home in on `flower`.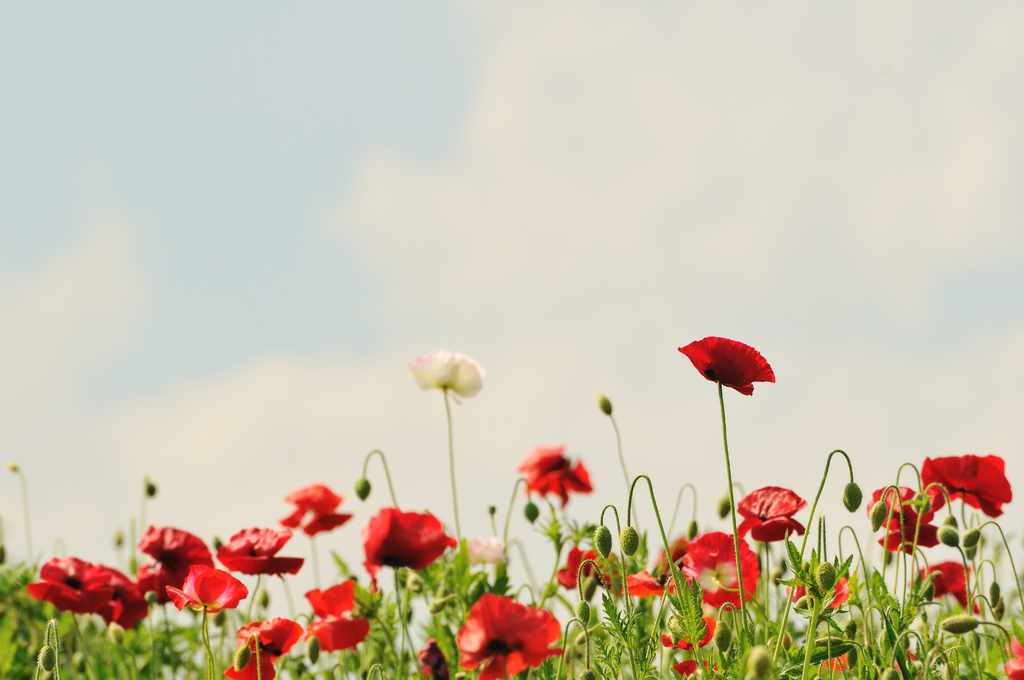
Homed in at Rect(734, 487, 806, 542).
